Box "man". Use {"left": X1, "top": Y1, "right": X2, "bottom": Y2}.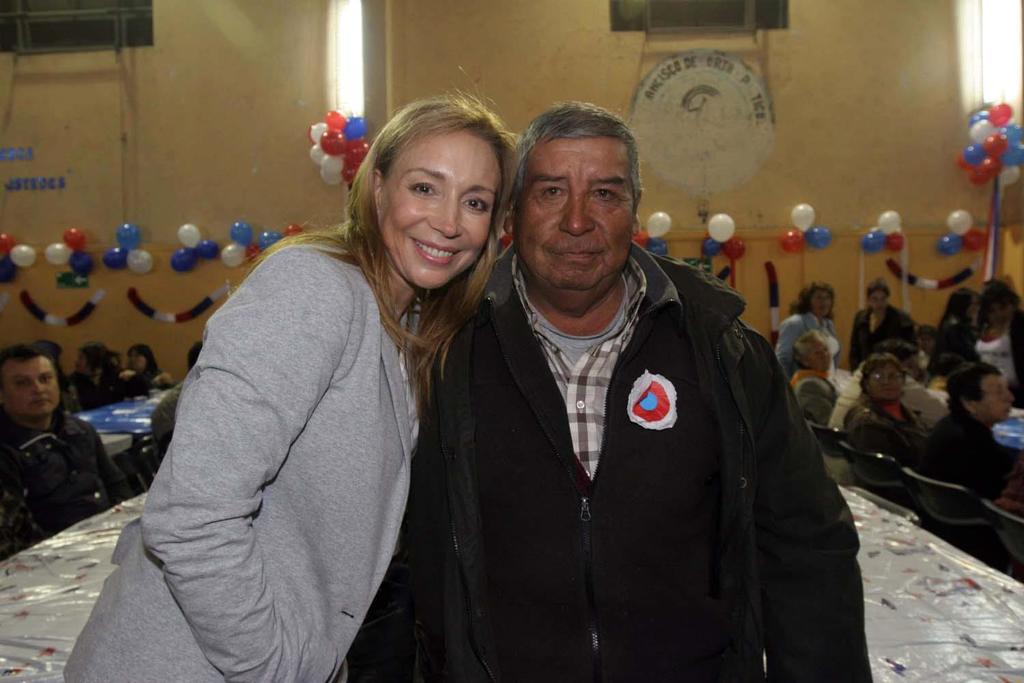
{"left": 416, "top": 132, "right": 856, "bottom": 682}.
